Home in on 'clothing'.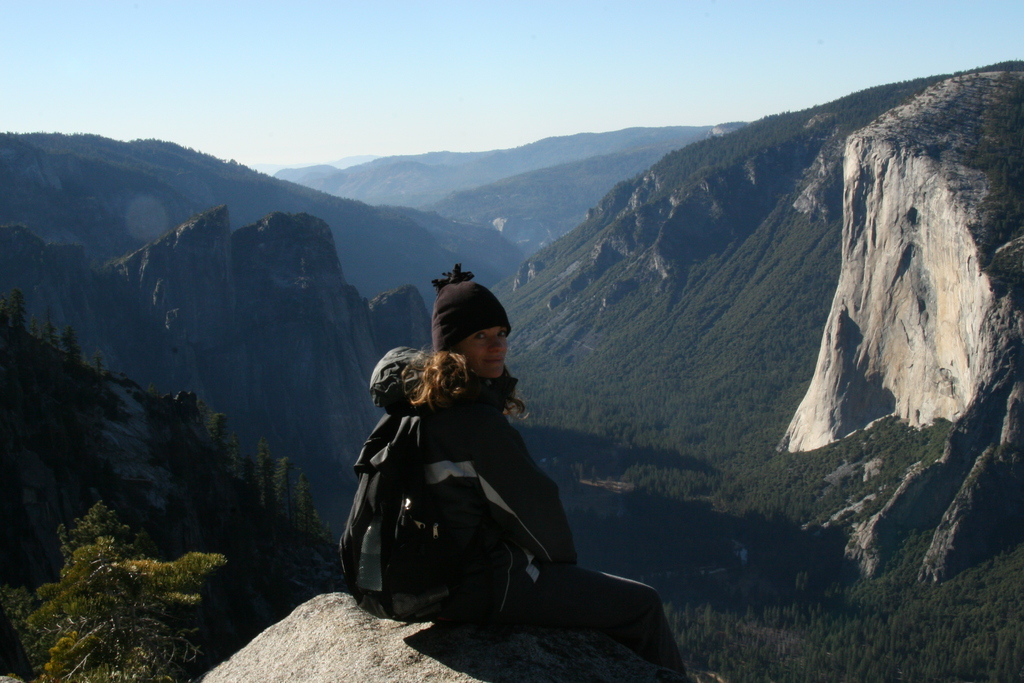
Homed in at crop(336, 344, 677, 682).
